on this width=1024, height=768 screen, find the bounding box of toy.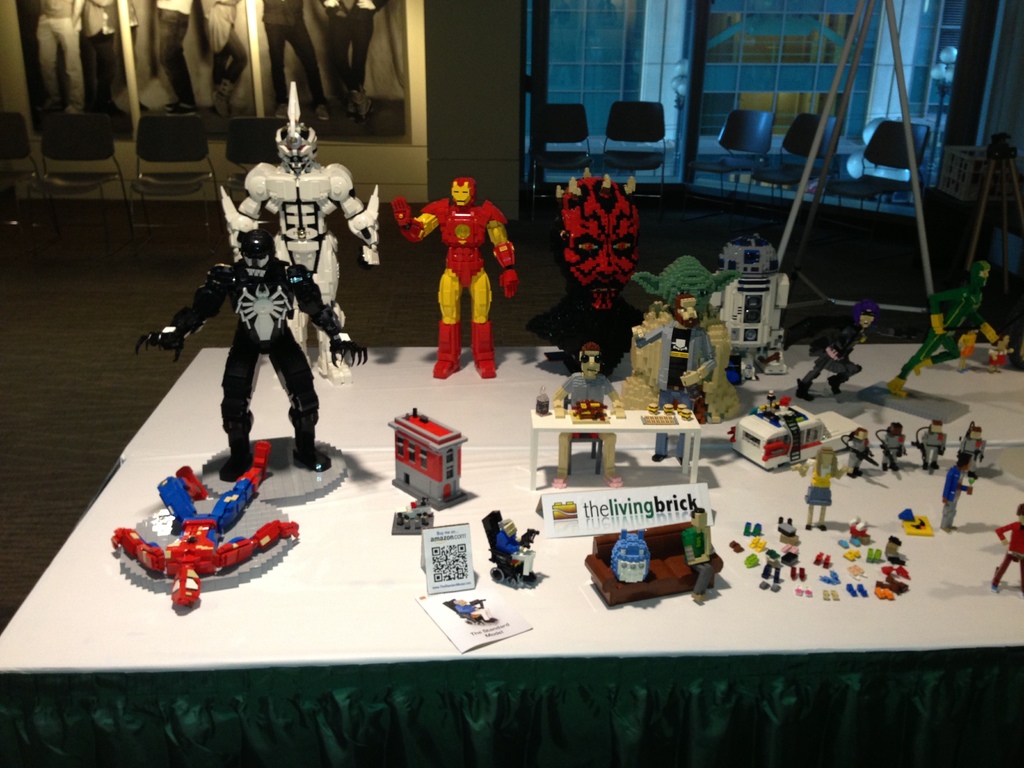
Bounding box: 857, 581, 870, 599.
